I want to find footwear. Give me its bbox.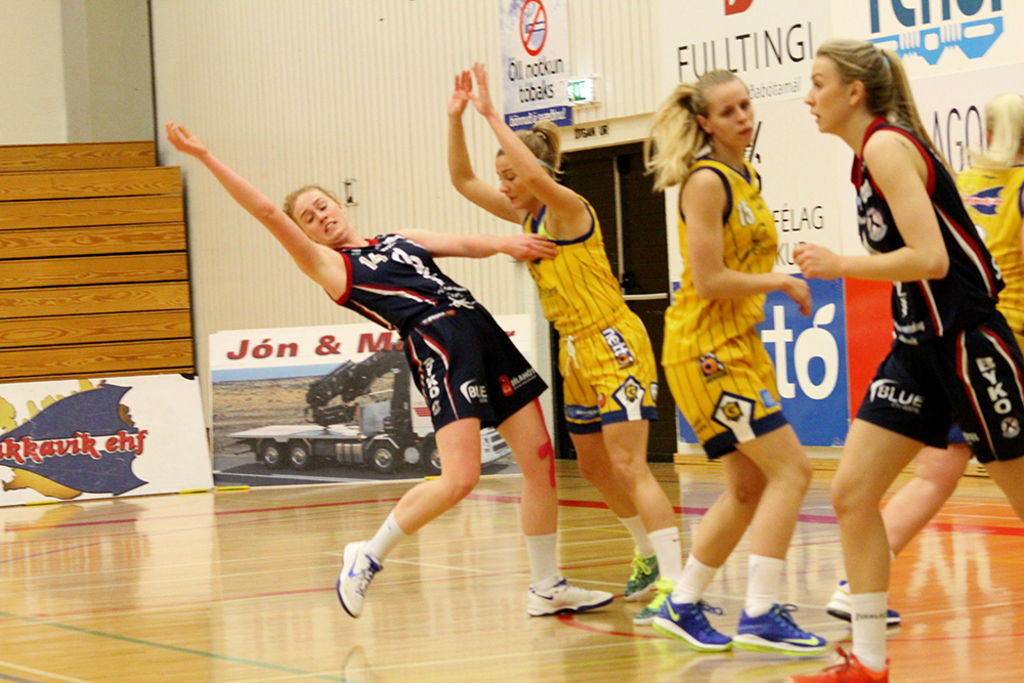
(524,573,618,613).
